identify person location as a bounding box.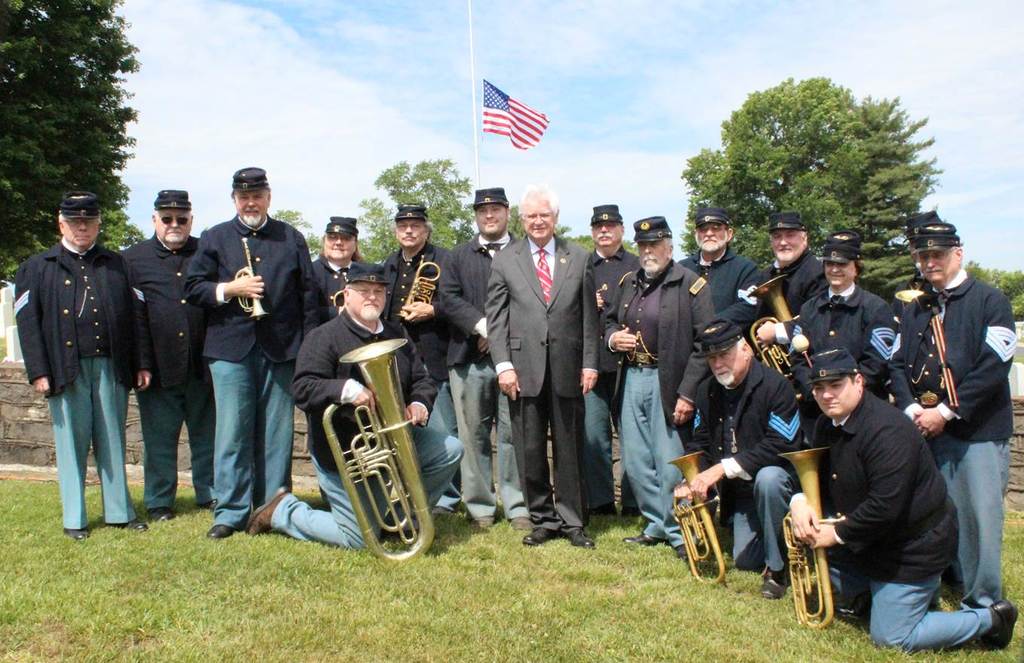
<box>800,347,1015,643</box>.
